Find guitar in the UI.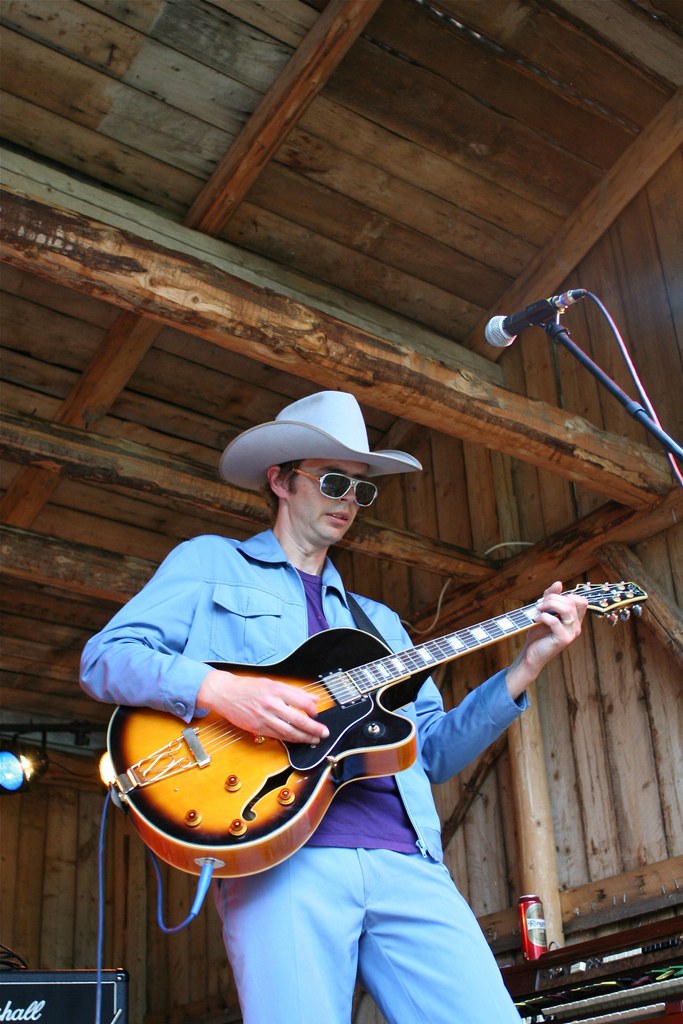
UI element at l=83, t=574, r=646, b=903.
